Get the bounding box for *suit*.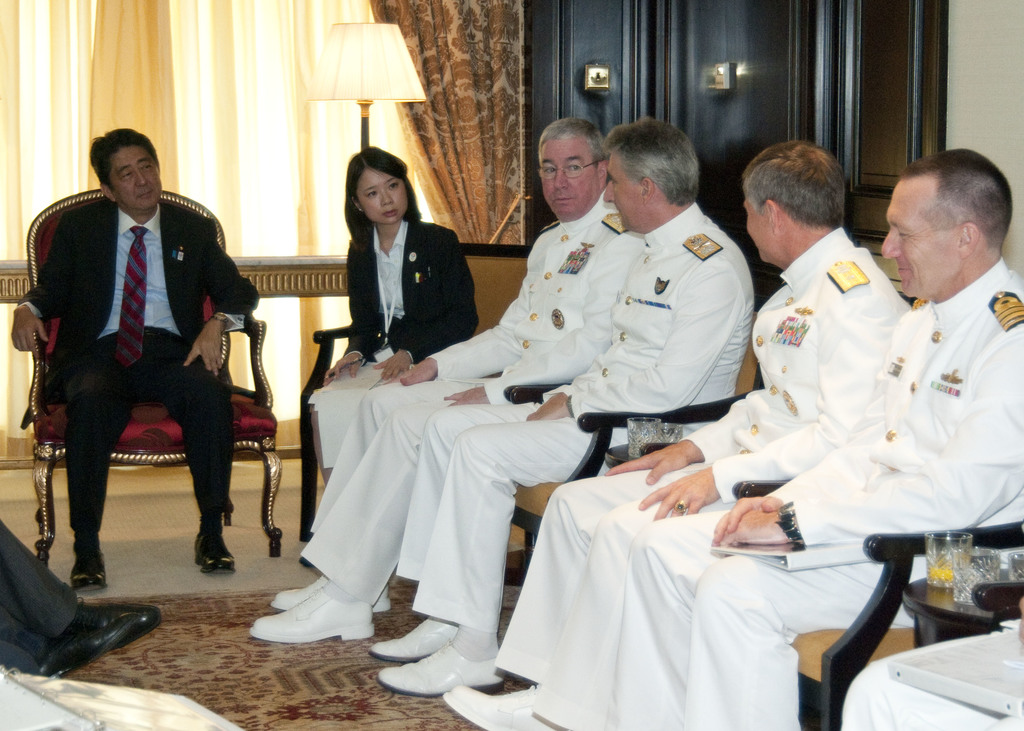
<region>33, 145, 244, 593</region>.
